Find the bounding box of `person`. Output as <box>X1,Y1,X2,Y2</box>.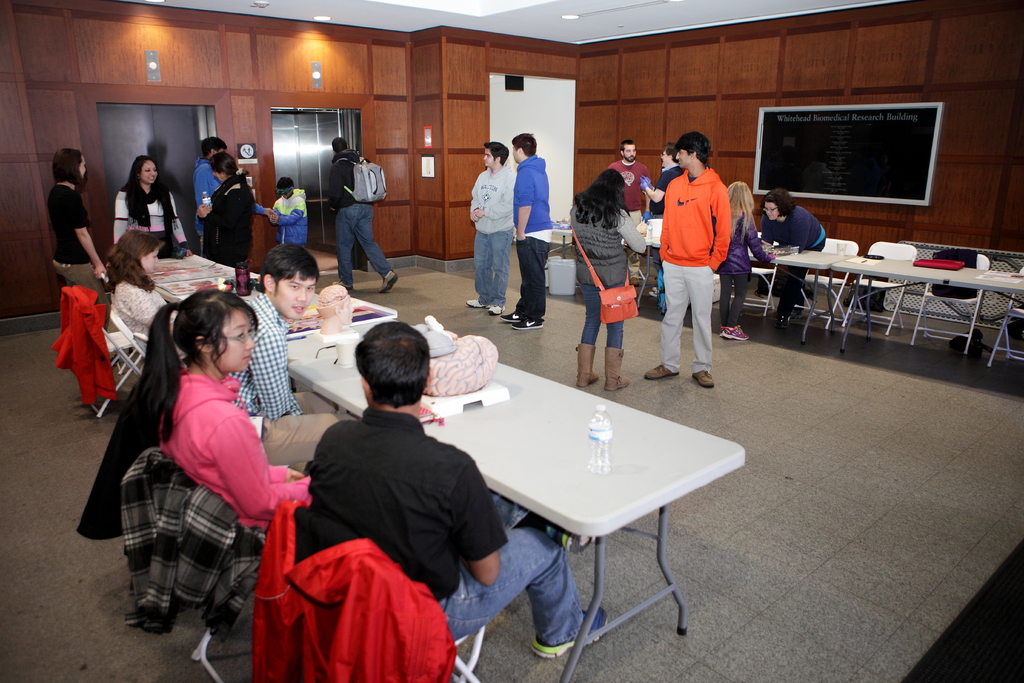
<box>758,188,827,325</box>.
